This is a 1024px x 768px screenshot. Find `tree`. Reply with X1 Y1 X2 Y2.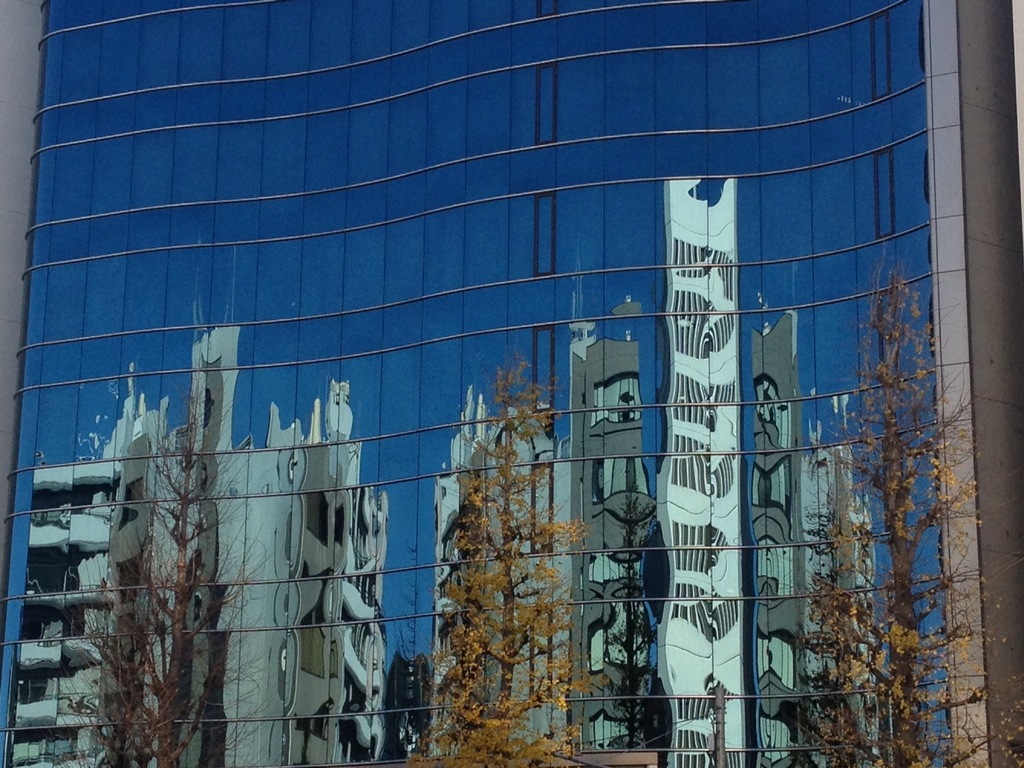
804 234 1023 767.
